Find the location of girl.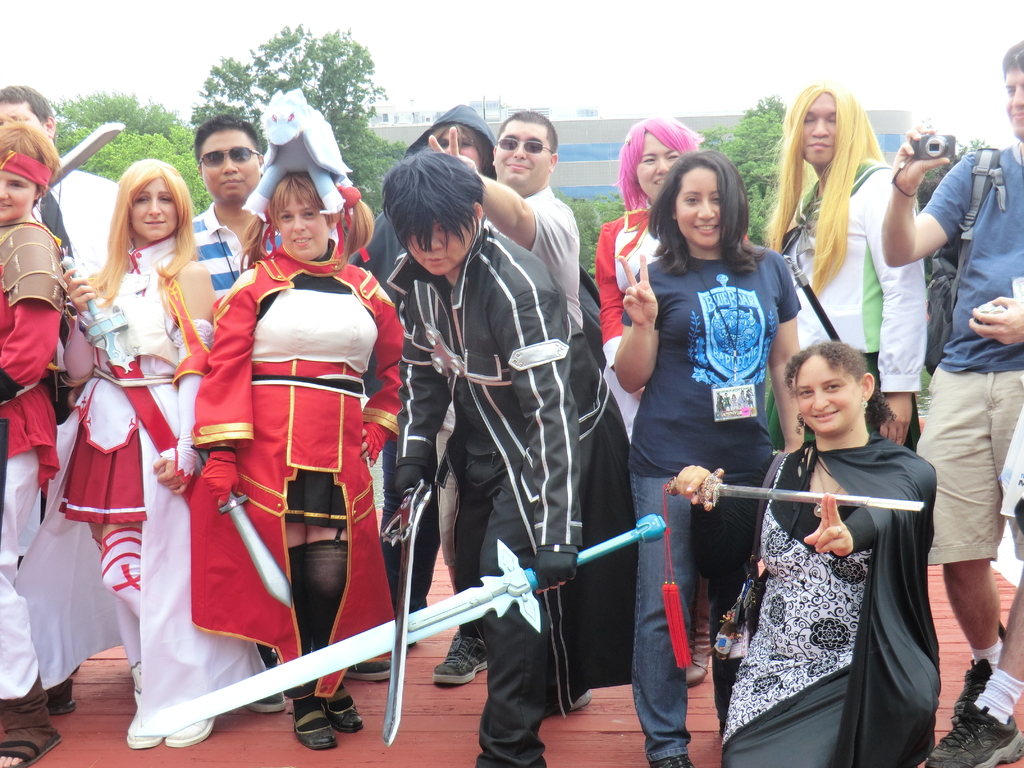
Location: bbox=[612, 146, 802, 767].
